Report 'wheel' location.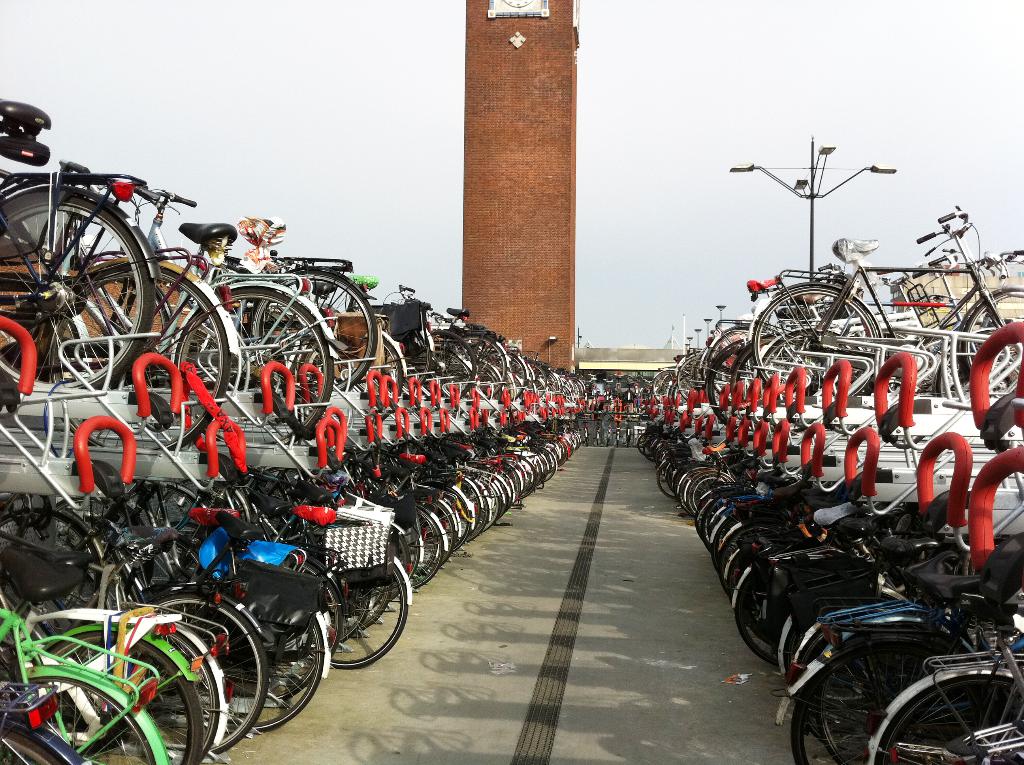
Report: 0:193:155:389.
